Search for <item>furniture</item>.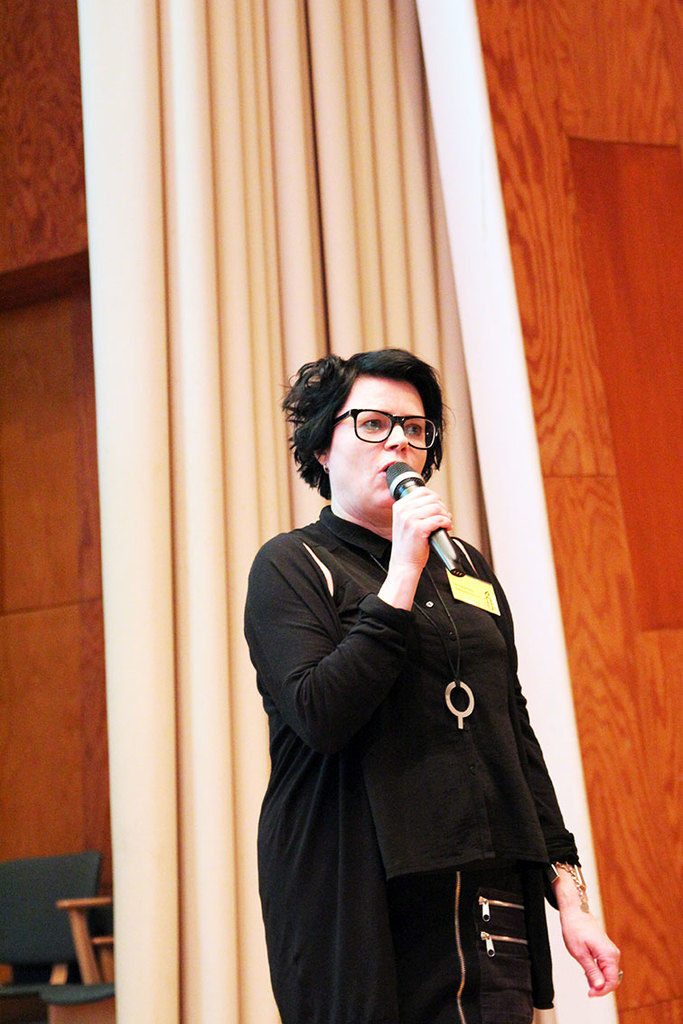
Found at {"left": 40, "top": 977, "right": 116, "bottom": 1023}.
